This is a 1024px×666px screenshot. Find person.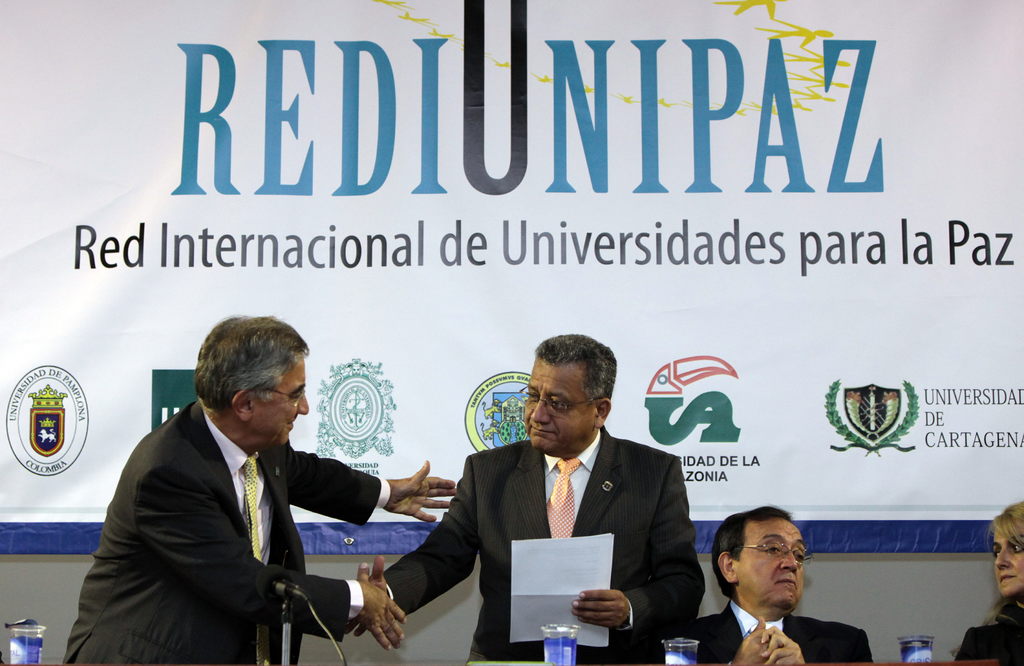
Bounding box: x1=947, y1=503, x2=1023, y2=665.
